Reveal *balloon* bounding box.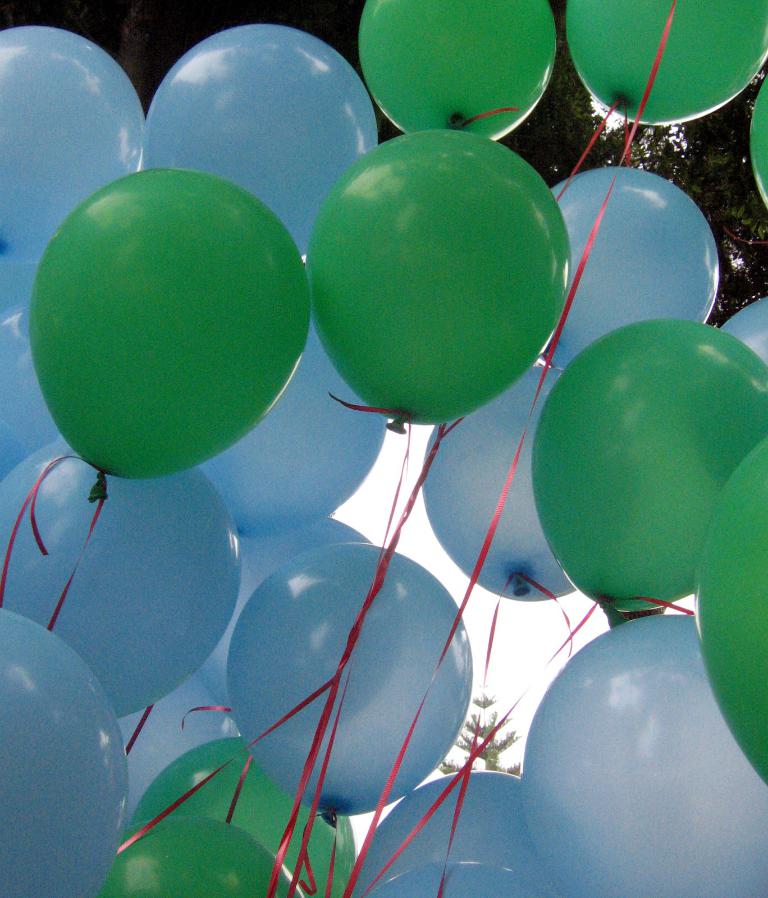
Revealed: {"left": 368, "top": 856, "right": 545, "bottom": 897}.
